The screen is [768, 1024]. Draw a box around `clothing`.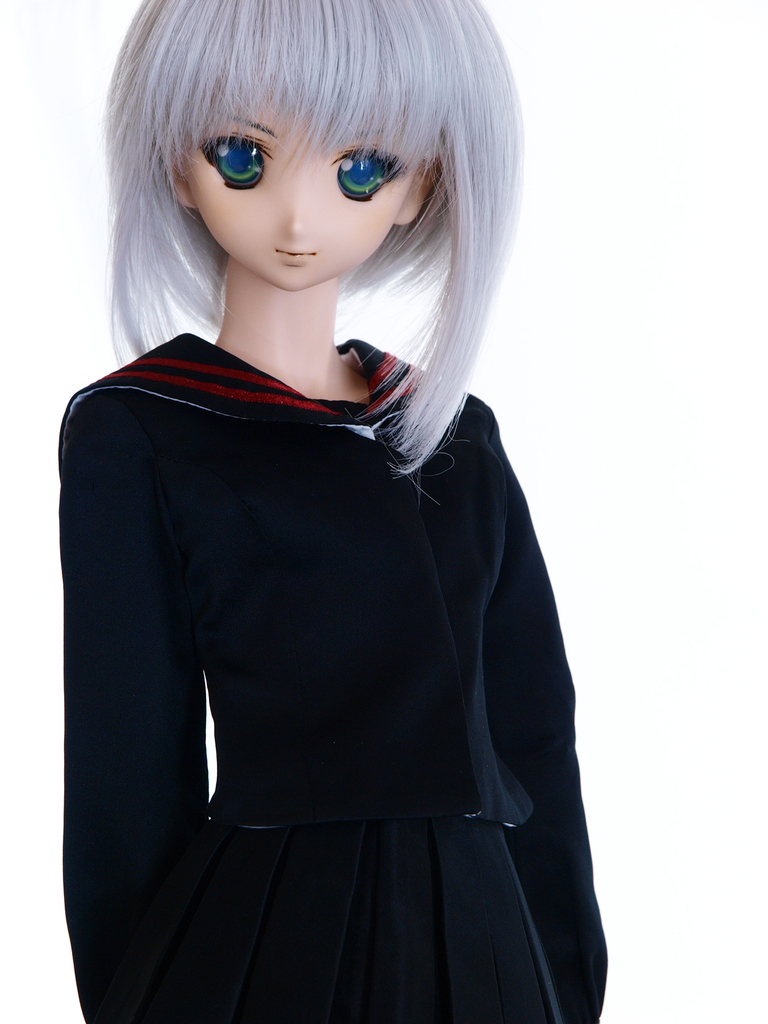
BBox(52, 263, 606, 979).
